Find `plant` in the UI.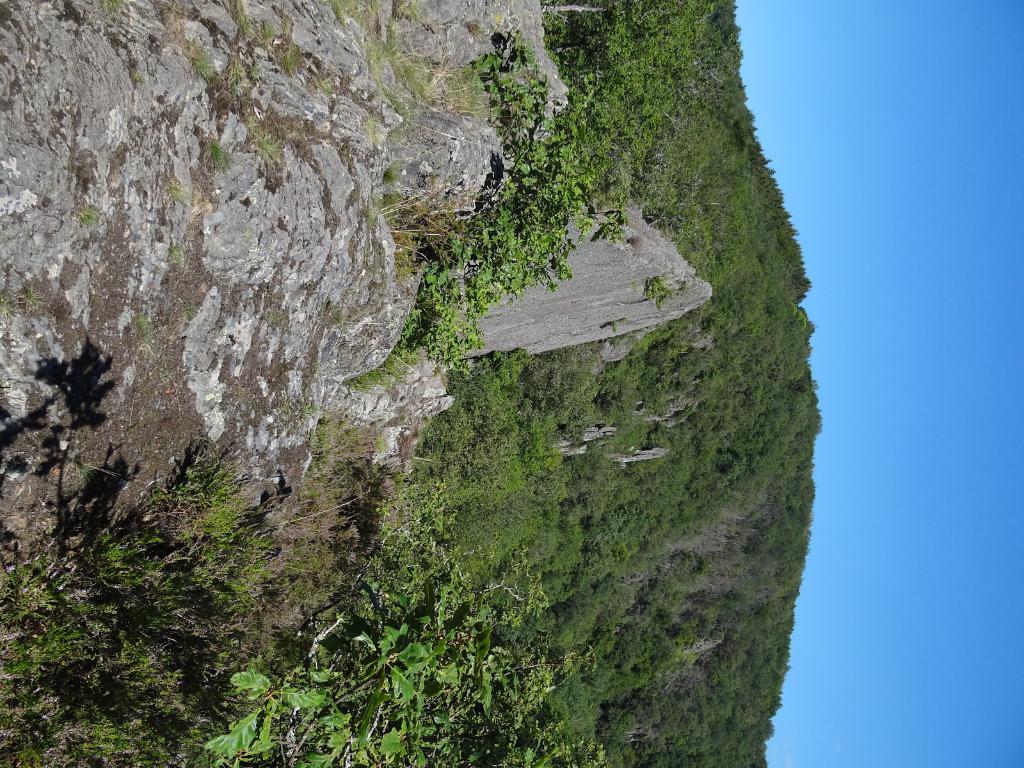
UI element at locate(328, 305, 342, 327).
